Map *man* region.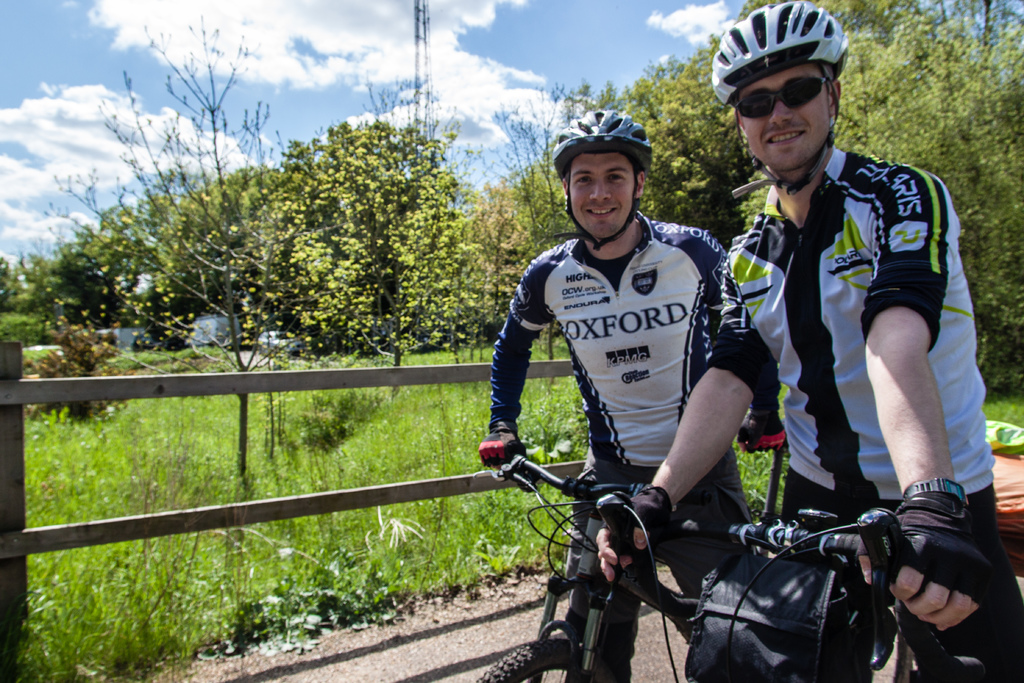
Mapped to l=696, t=53, r=994, b=593.
